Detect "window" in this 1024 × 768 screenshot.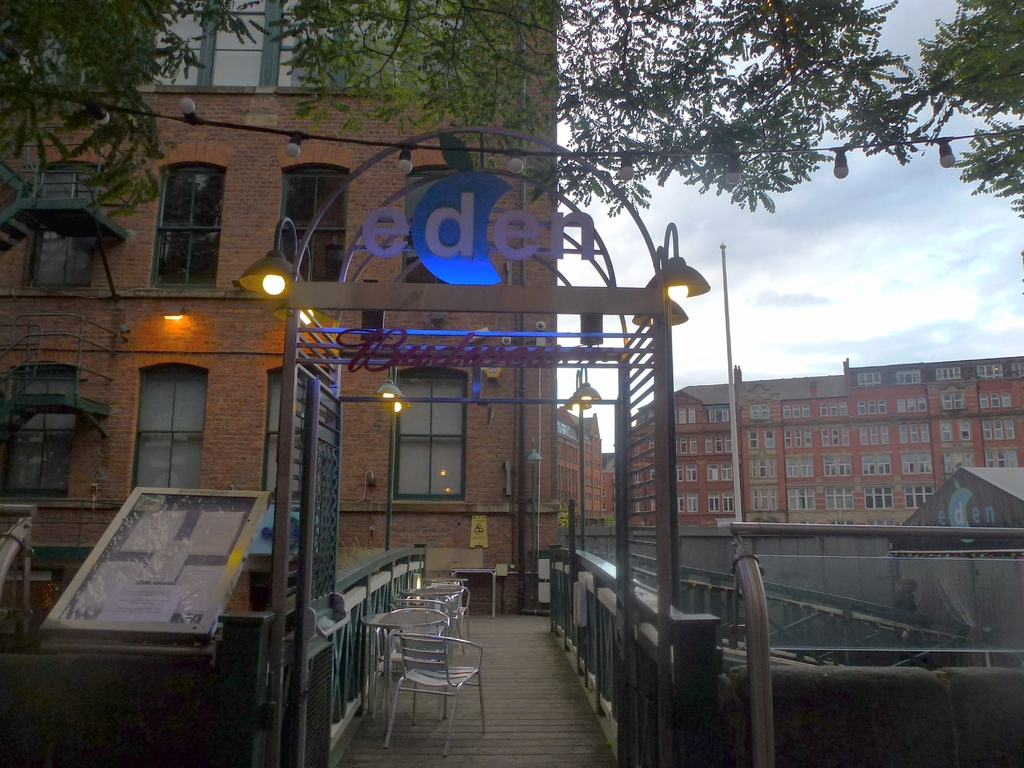
Detection: x1=867, y1=401, x2=876, y2=413.
